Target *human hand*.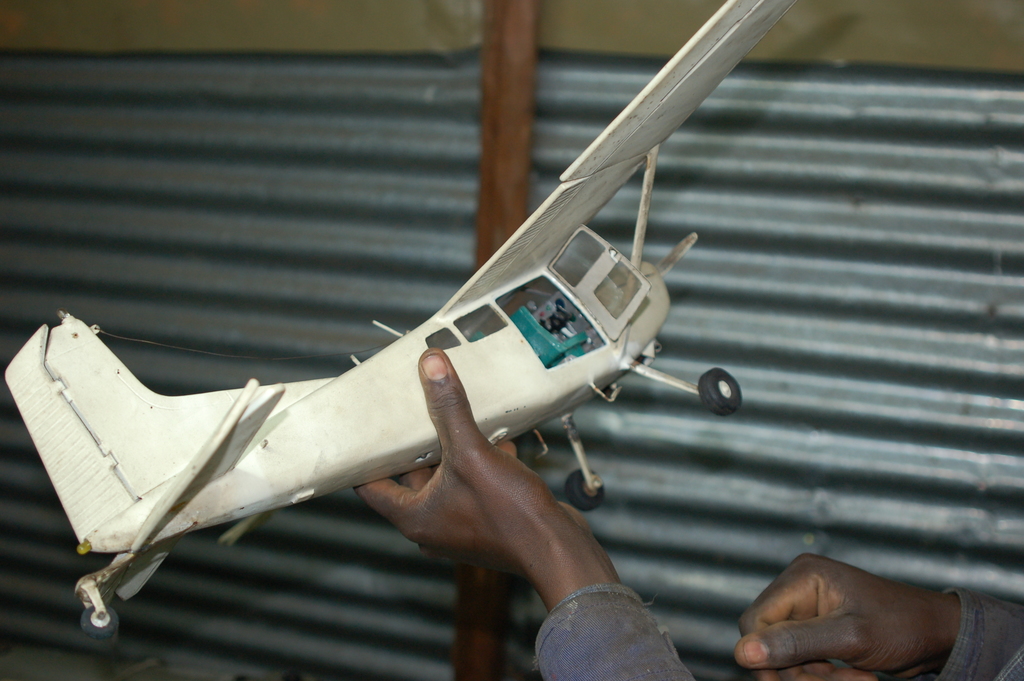
Target region: {"left": 740, "top": 554, "right": 978, "bottom": 668}.
